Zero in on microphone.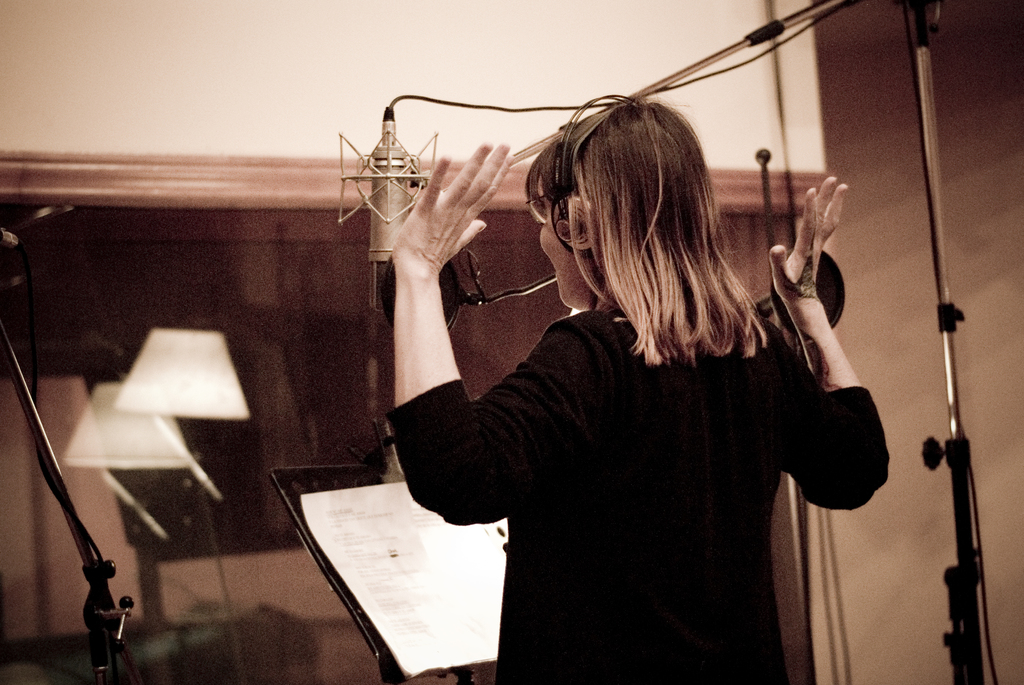
Zeroed in: x1=368, y1=163, x2=408, y2=262.
